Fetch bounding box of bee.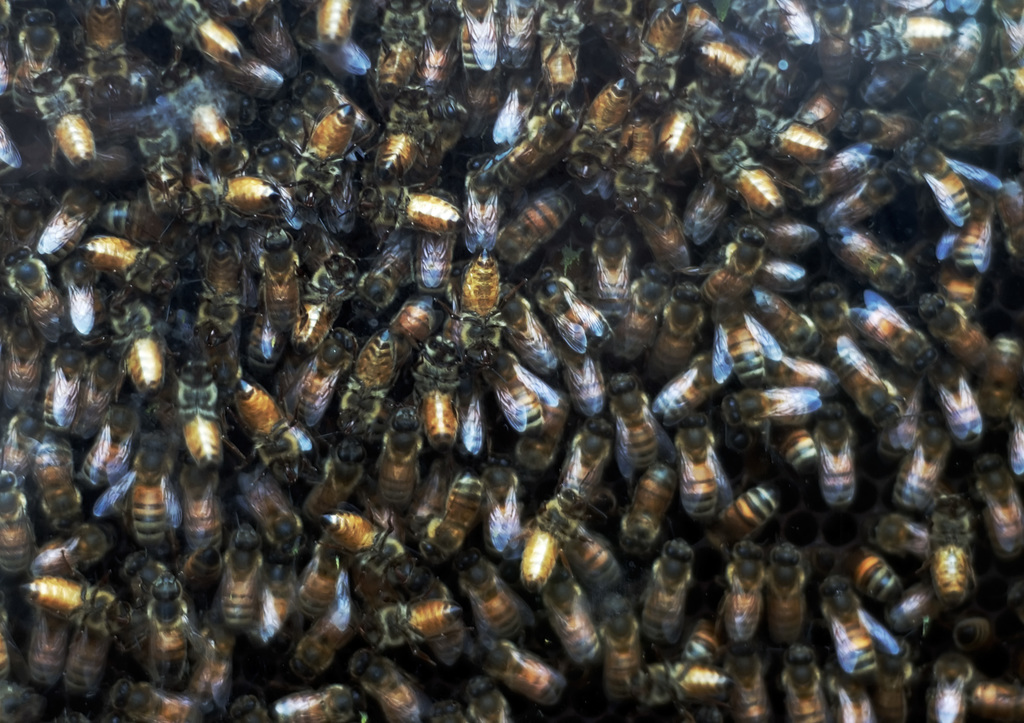
Bbox: {"x1": 925, "y1": 357, "x2": 982, "y2": 453}.
